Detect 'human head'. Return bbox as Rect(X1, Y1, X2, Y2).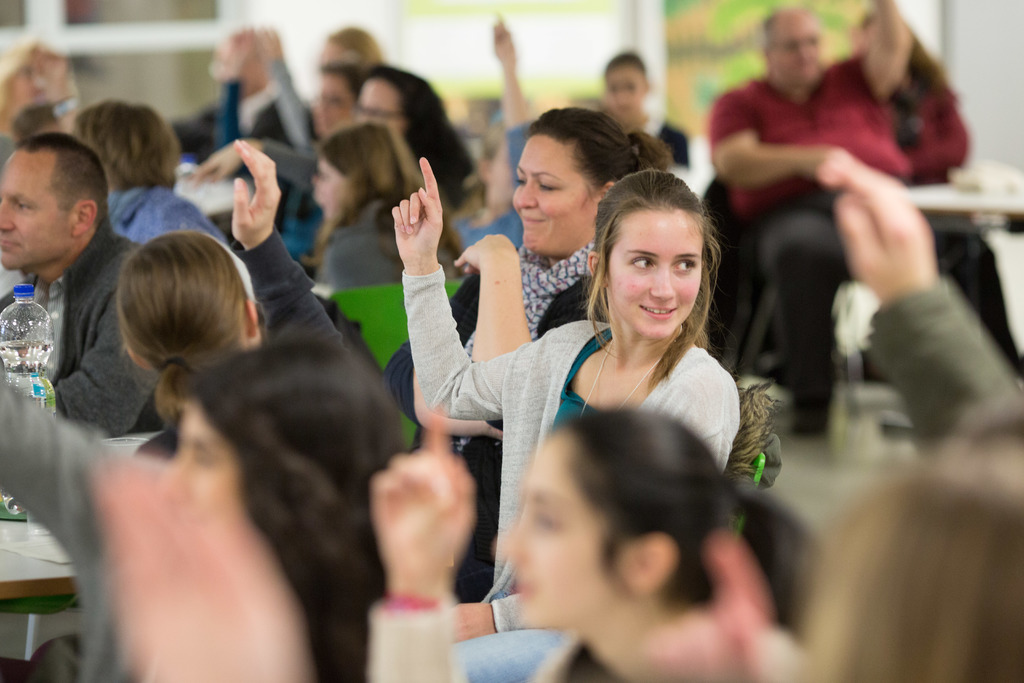
Rect(493, 401, 735, 627).
